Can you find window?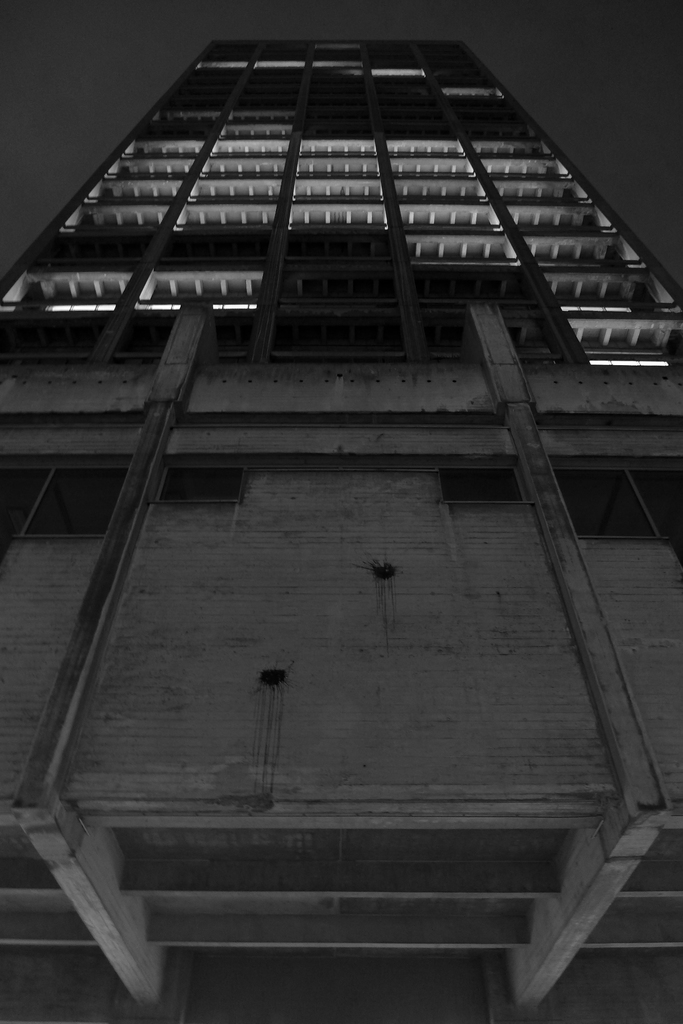
Yes, bounding box: 440,467,523,505.
